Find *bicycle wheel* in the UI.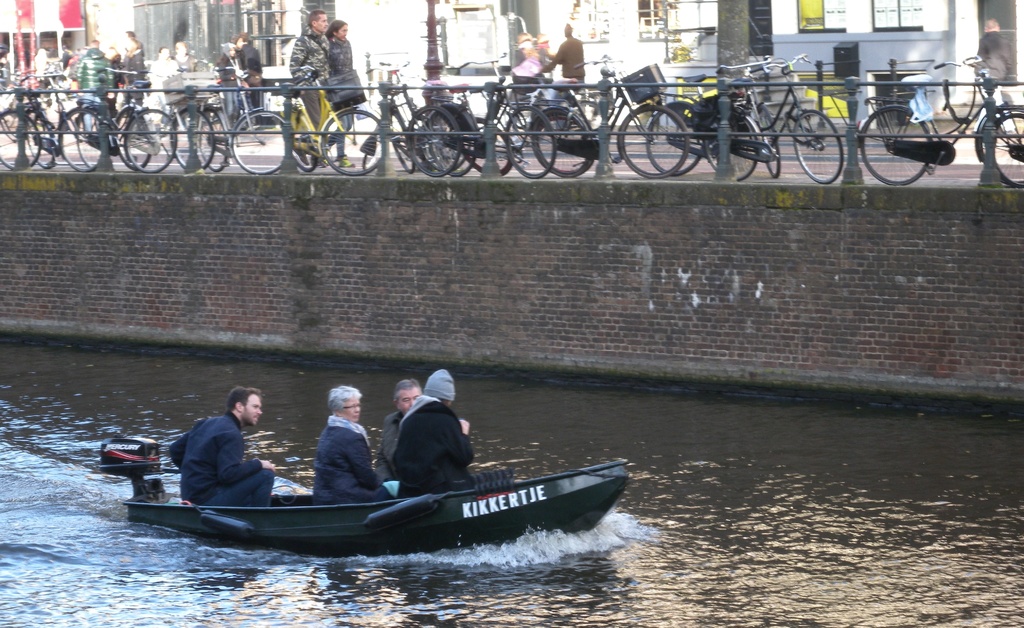
UI element at {"x1": 228, "y1": 112, "x2": 282, "y2": 176}.
